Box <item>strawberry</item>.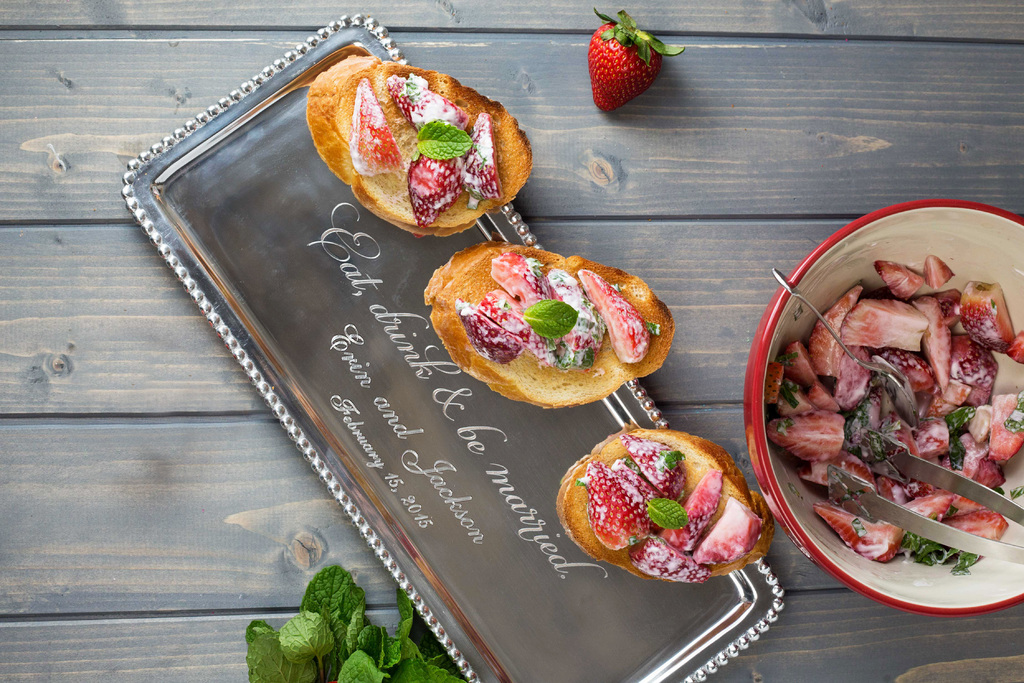
(383, 75, 474, 141).
